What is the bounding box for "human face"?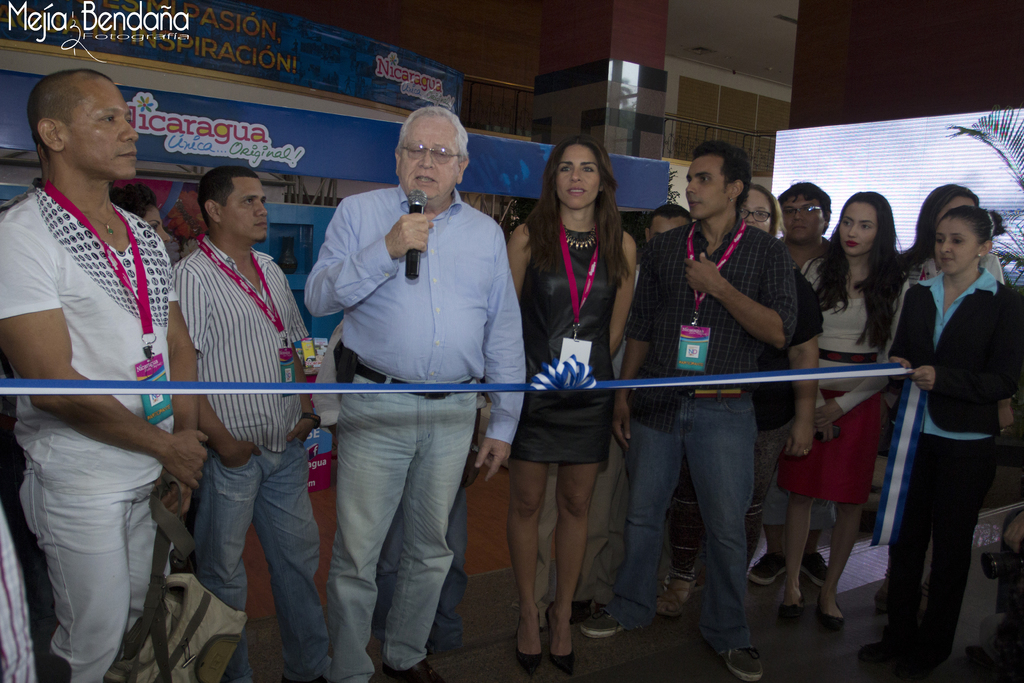
bbox(397, 115, 460, 202).
